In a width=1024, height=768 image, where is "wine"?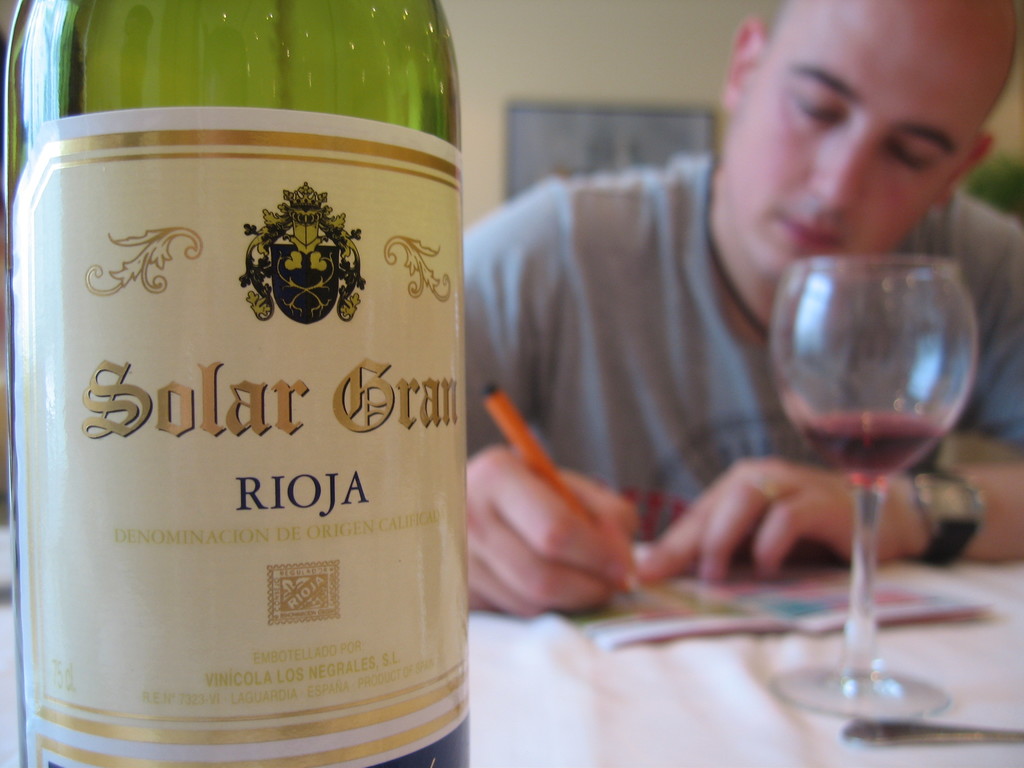
13, 705, 472, 767.
